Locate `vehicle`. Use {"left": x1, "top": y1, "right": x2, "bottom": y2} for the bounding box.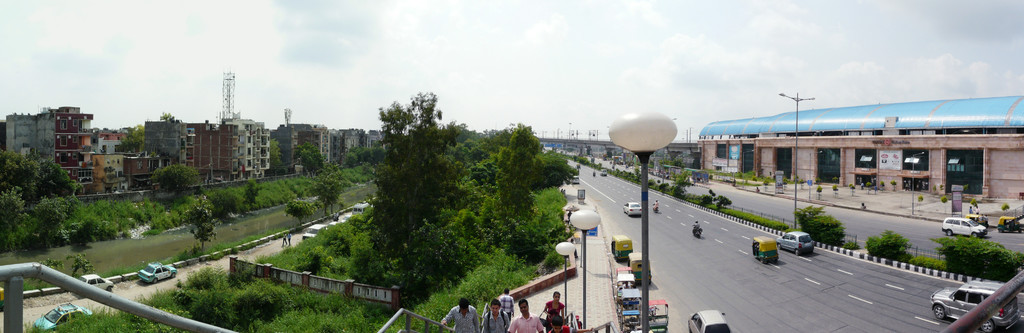
{"left": 940, "top": 218, "right": 988, "bottom": 236}.
